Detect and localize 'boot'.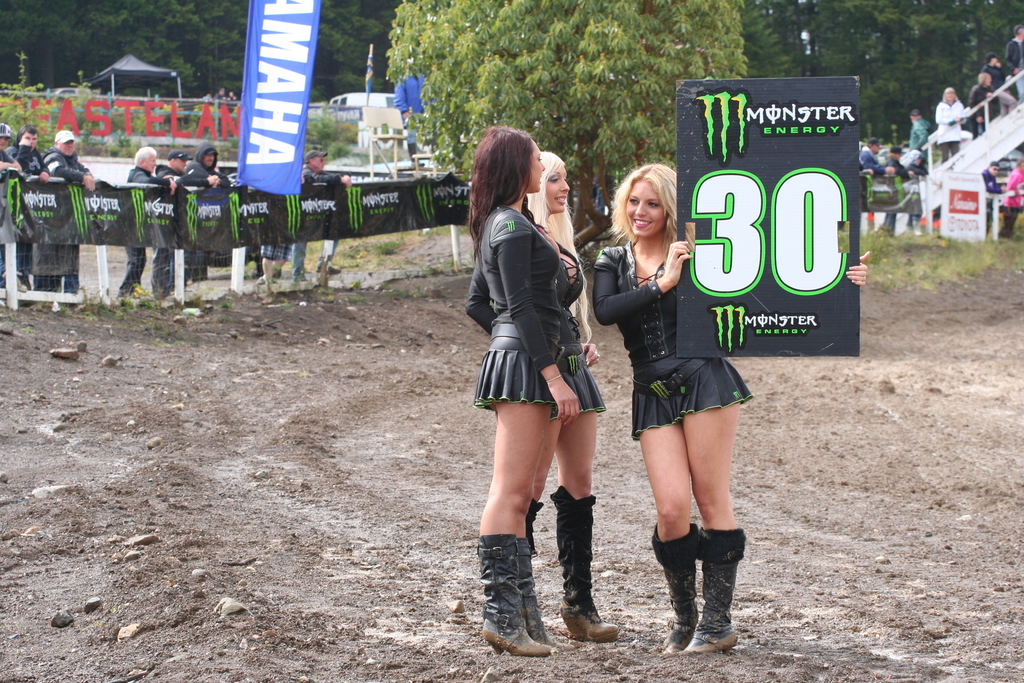
Localized at 556,491,624,654.
